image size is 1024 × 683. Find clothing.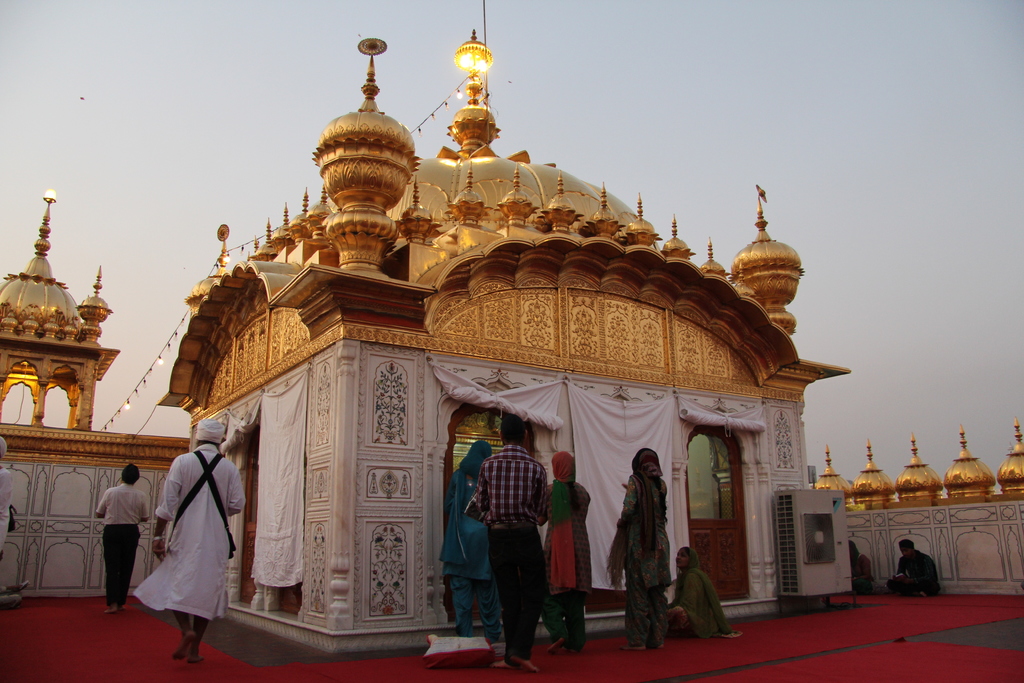
bbox=(617, 473, 669, 650).
